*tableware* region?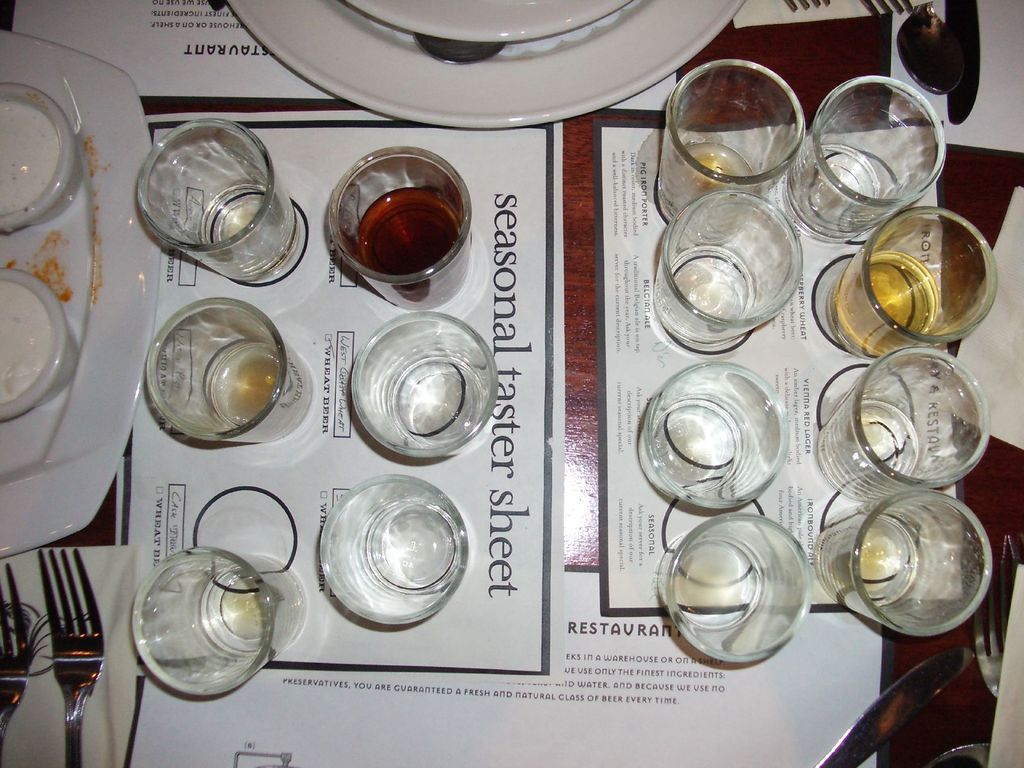
bbox=(348, 311, 501, 460)
